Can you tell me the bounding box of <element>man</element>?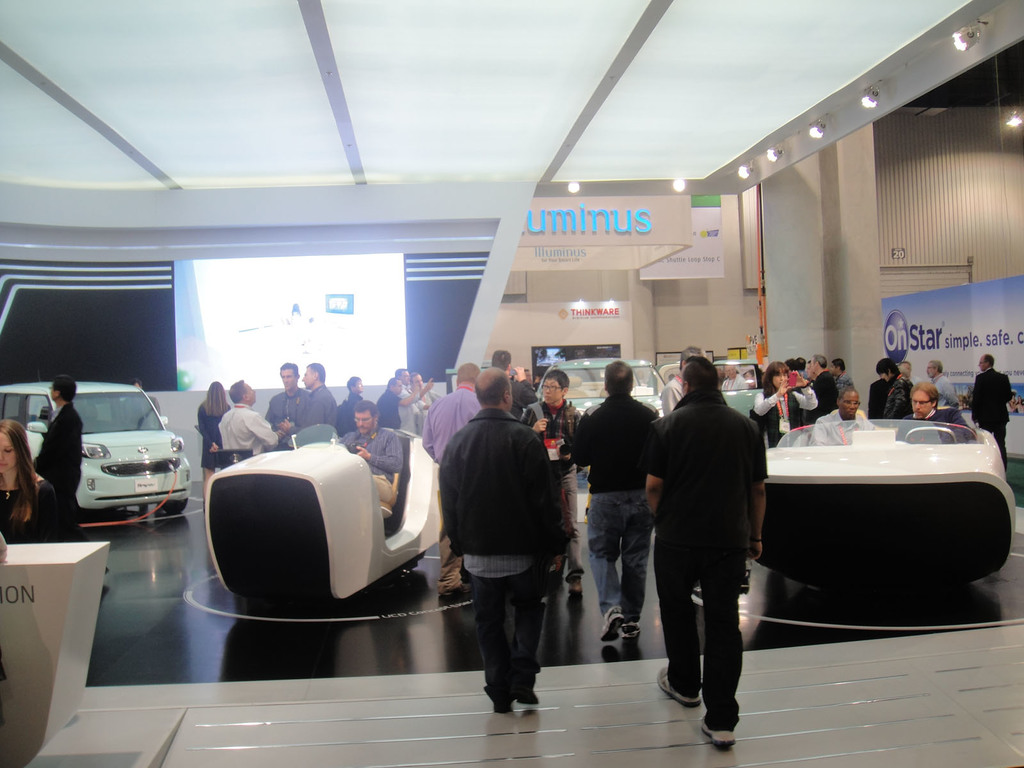
bbox(520, 369, 586, 604).
